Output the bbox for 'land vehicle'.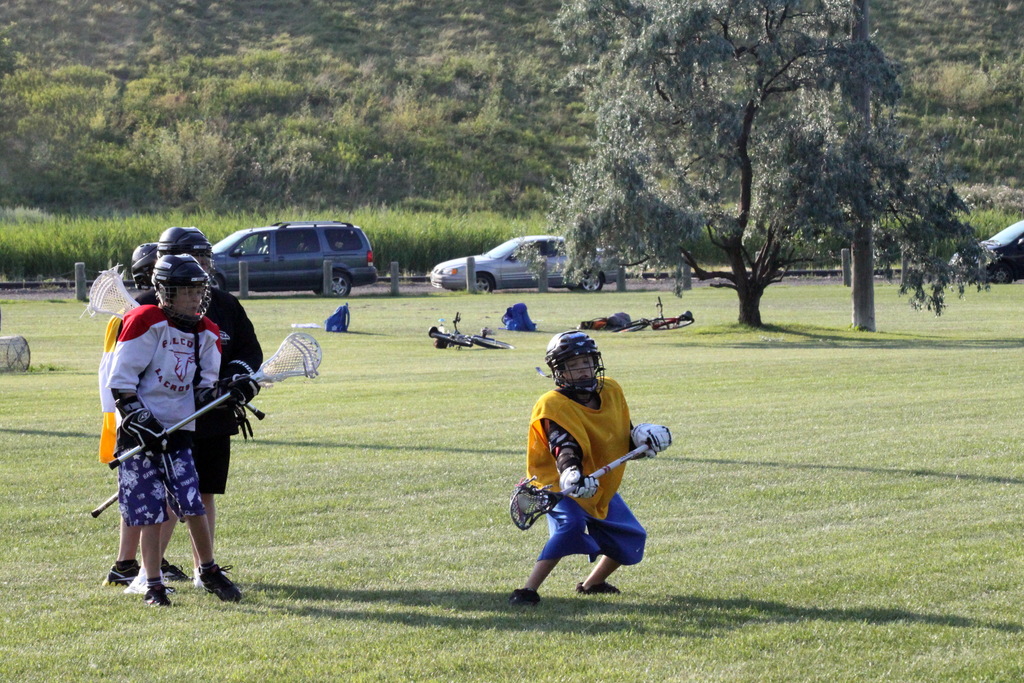
950 217 1023 283.
